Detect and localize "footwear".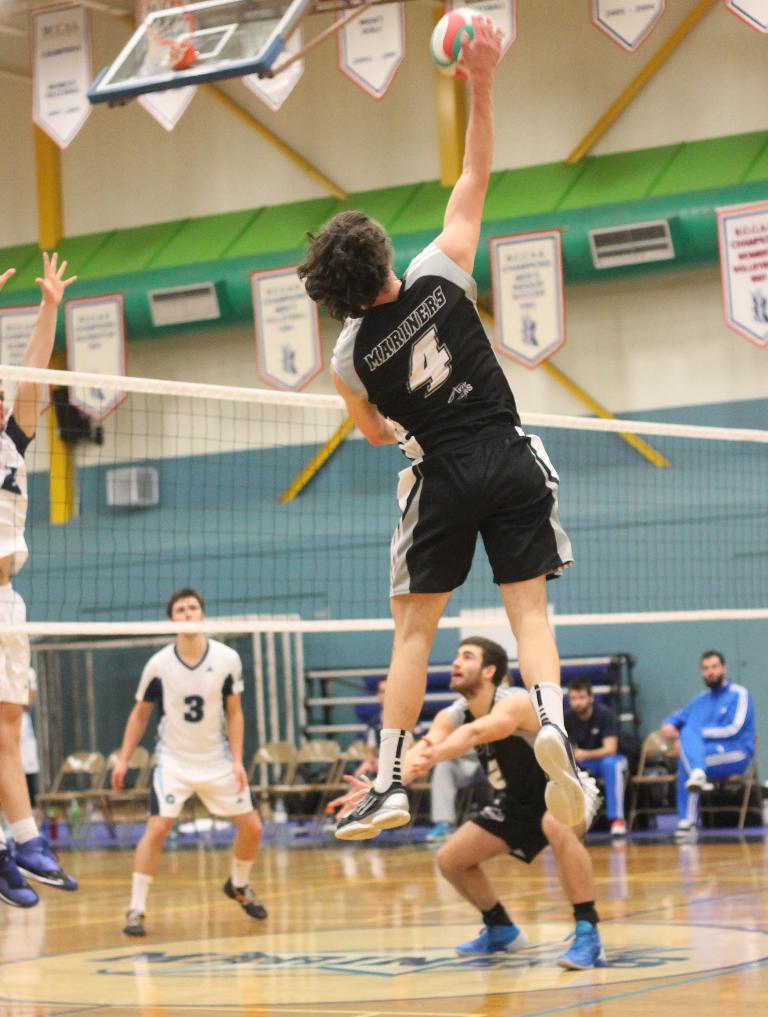
Localized at (556, 922, 610, 973).
